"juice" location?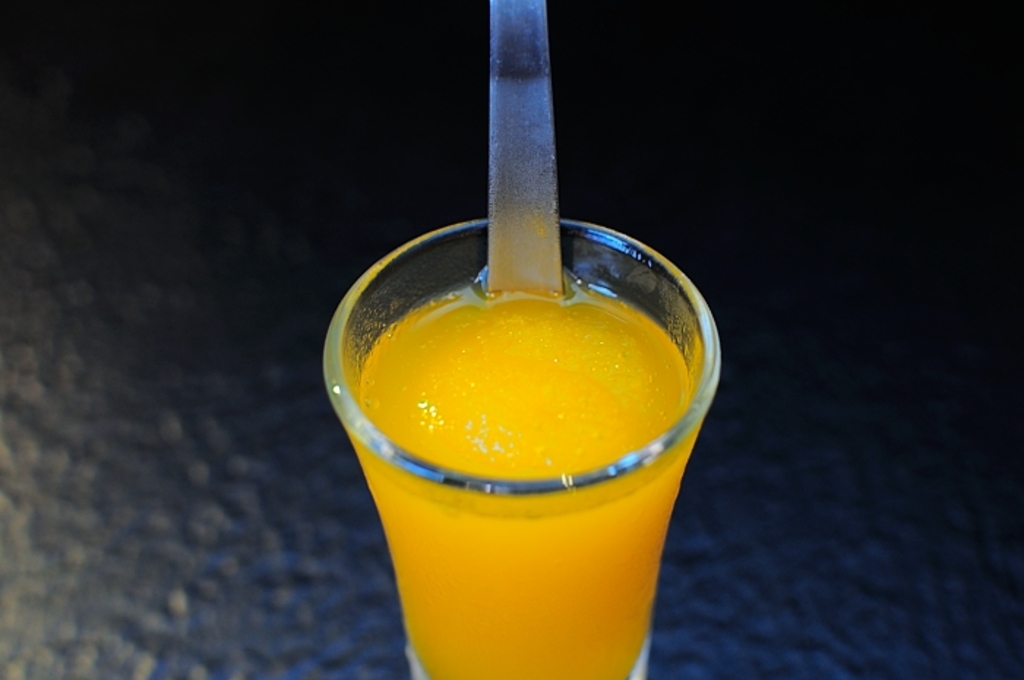
BBox(350, 273, 702, 679)
